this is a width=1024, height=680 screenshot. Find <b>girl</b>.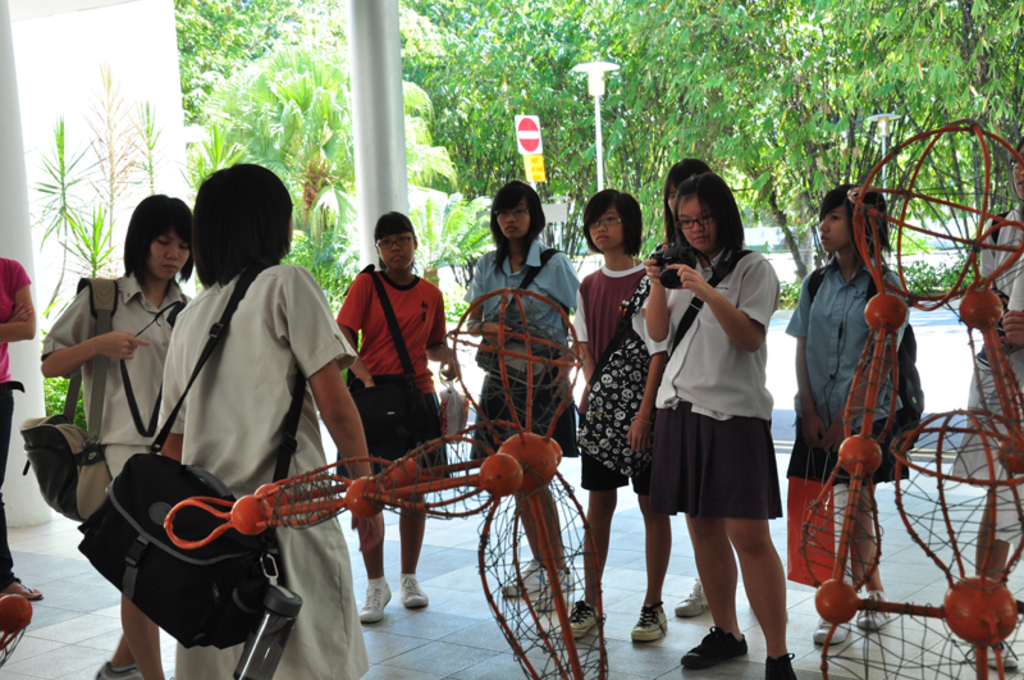
Bounding box: <box>462,175,580,606</box>.
